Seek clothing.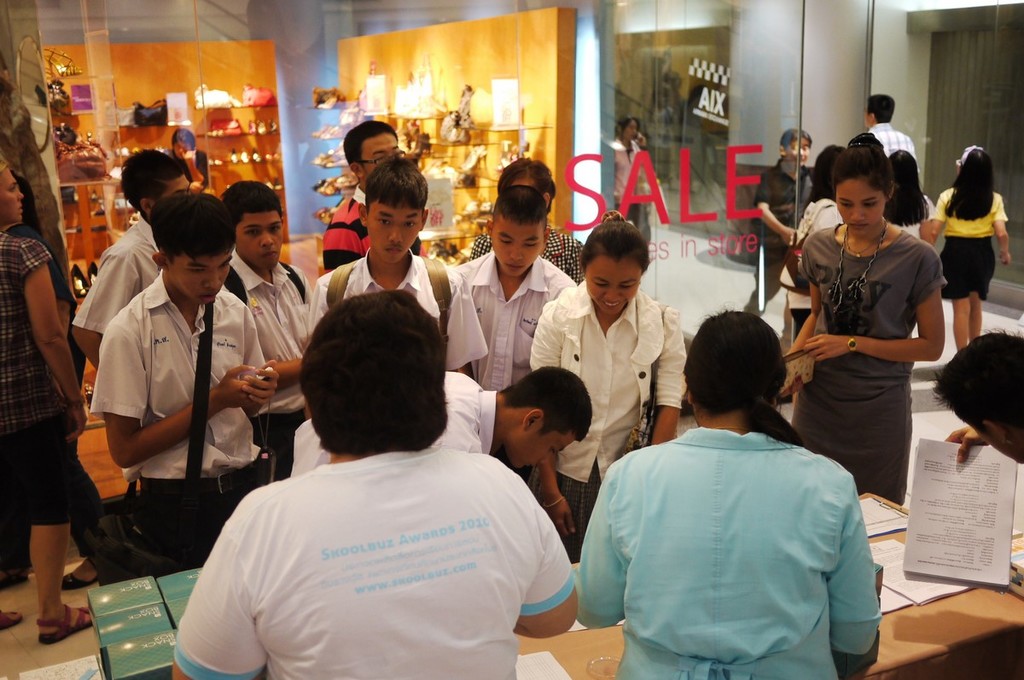
{"x1": 790, "y1": 221, "x2": 925, "y2": 516}.
